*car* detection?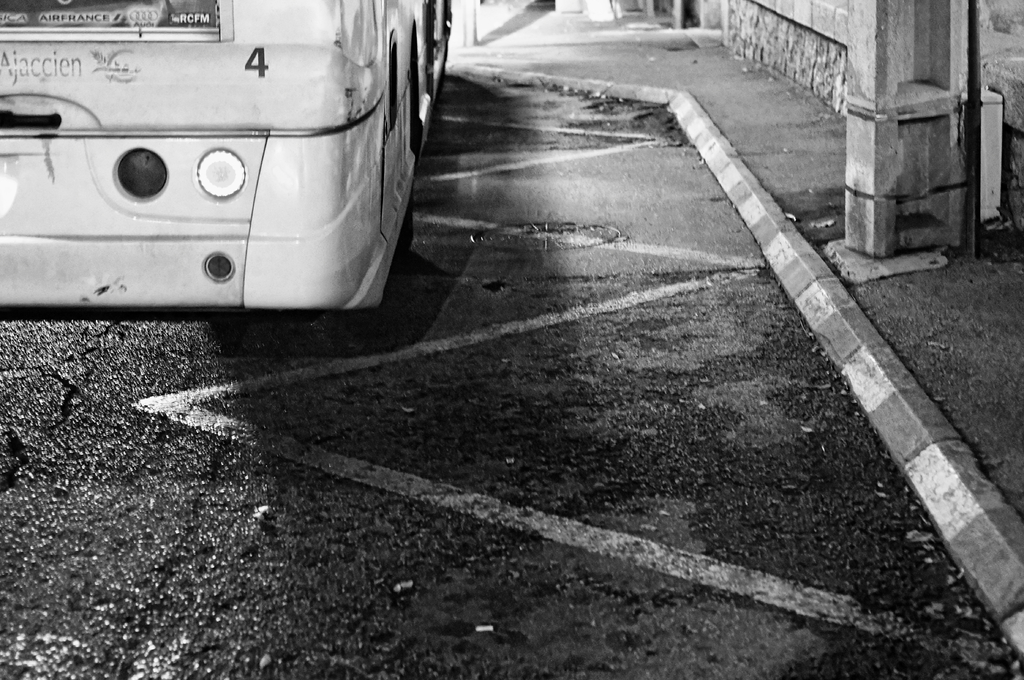
(0,0,456,323)
